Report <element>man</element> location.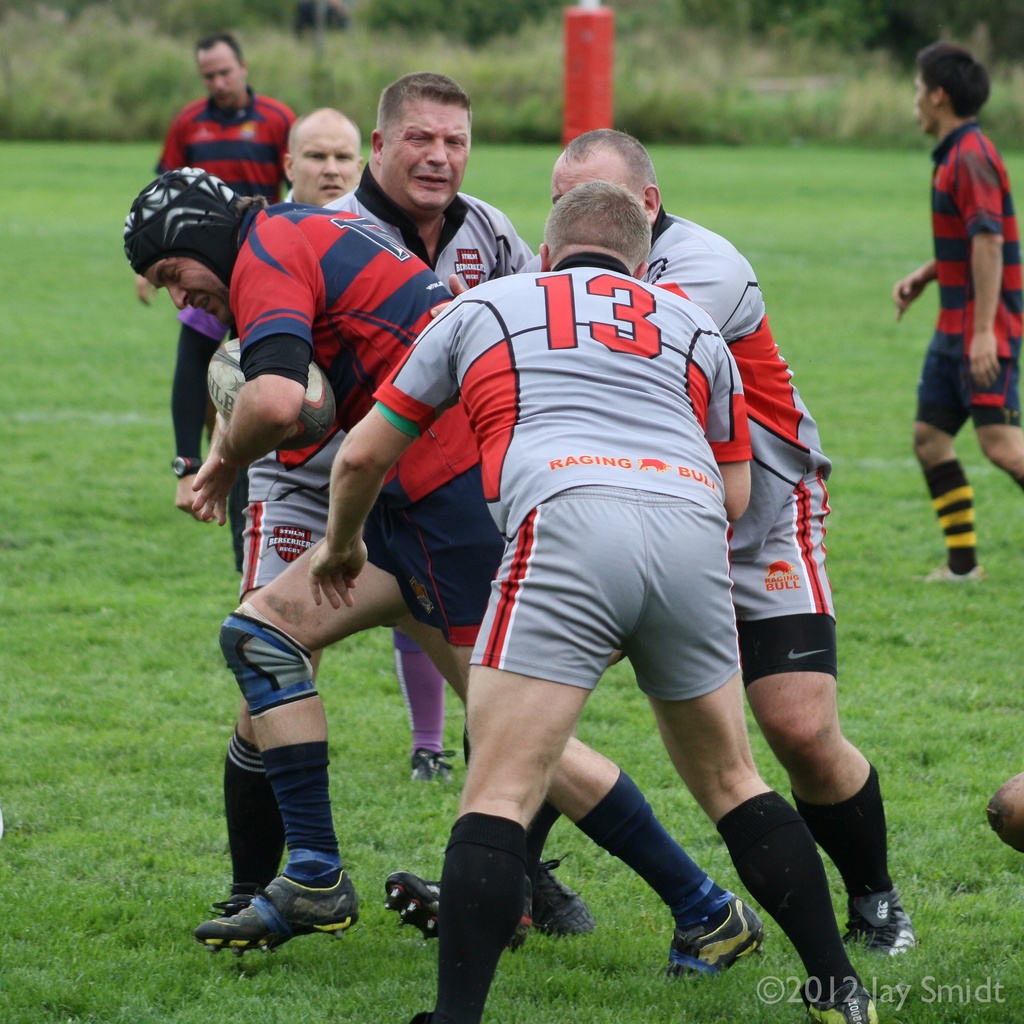
Report: l=123, t=235, r=764, b=993.
